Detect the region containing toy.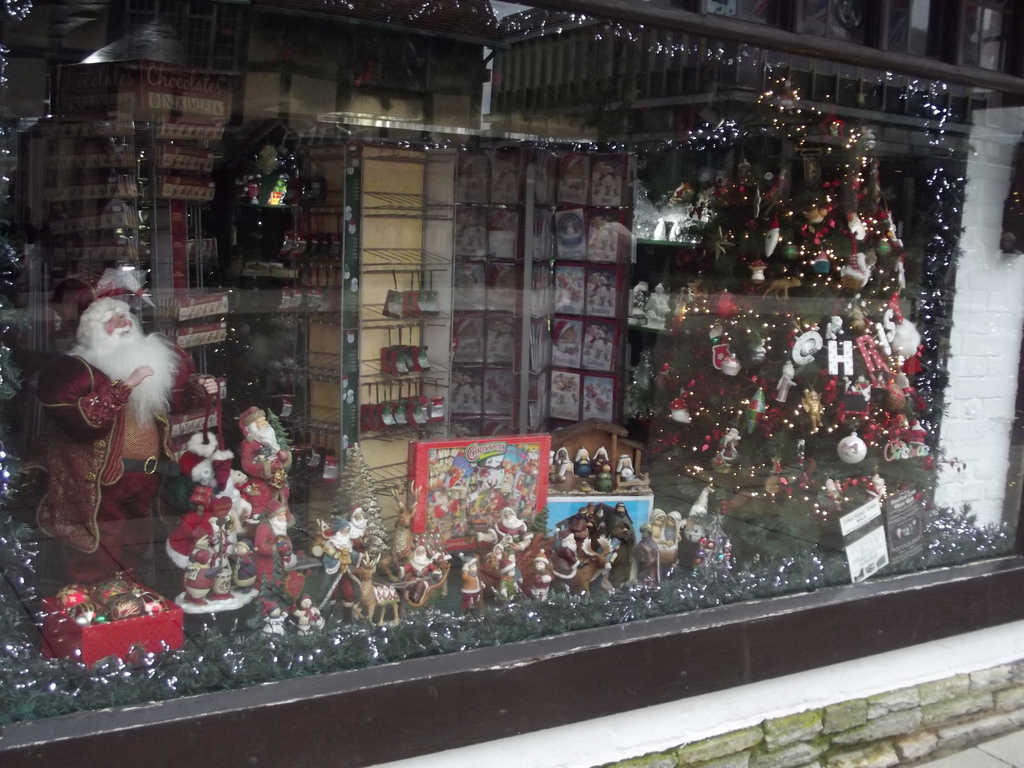
pyautogui.locateOnScreen(490, 504, 529, 557).
